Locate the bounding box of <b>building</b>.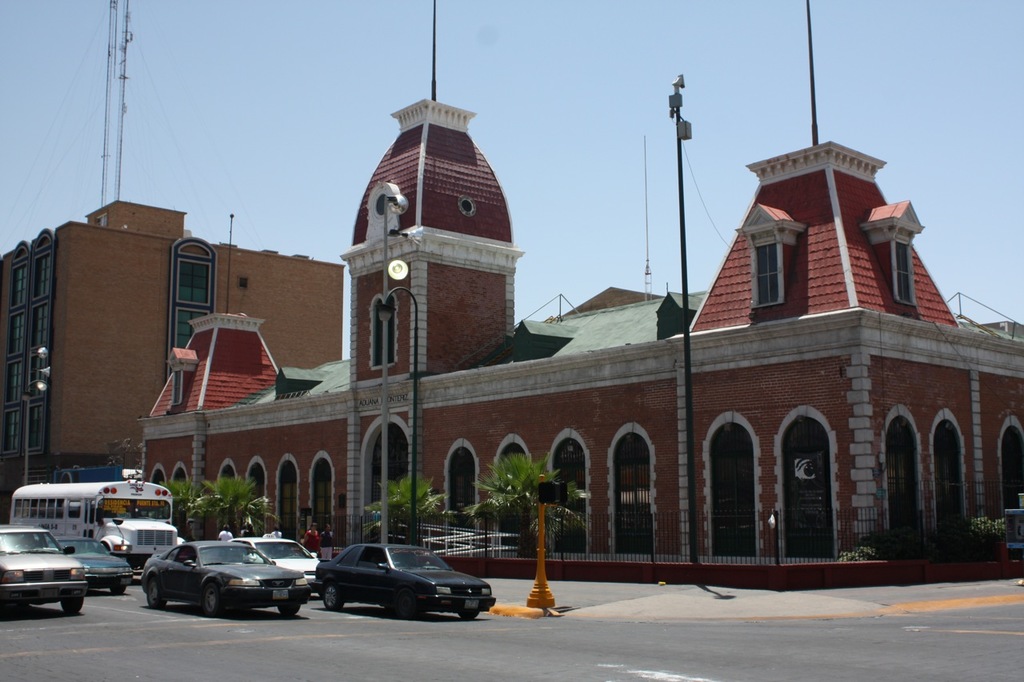
Bounding box: Rect(142, 0, 1023, 590).
